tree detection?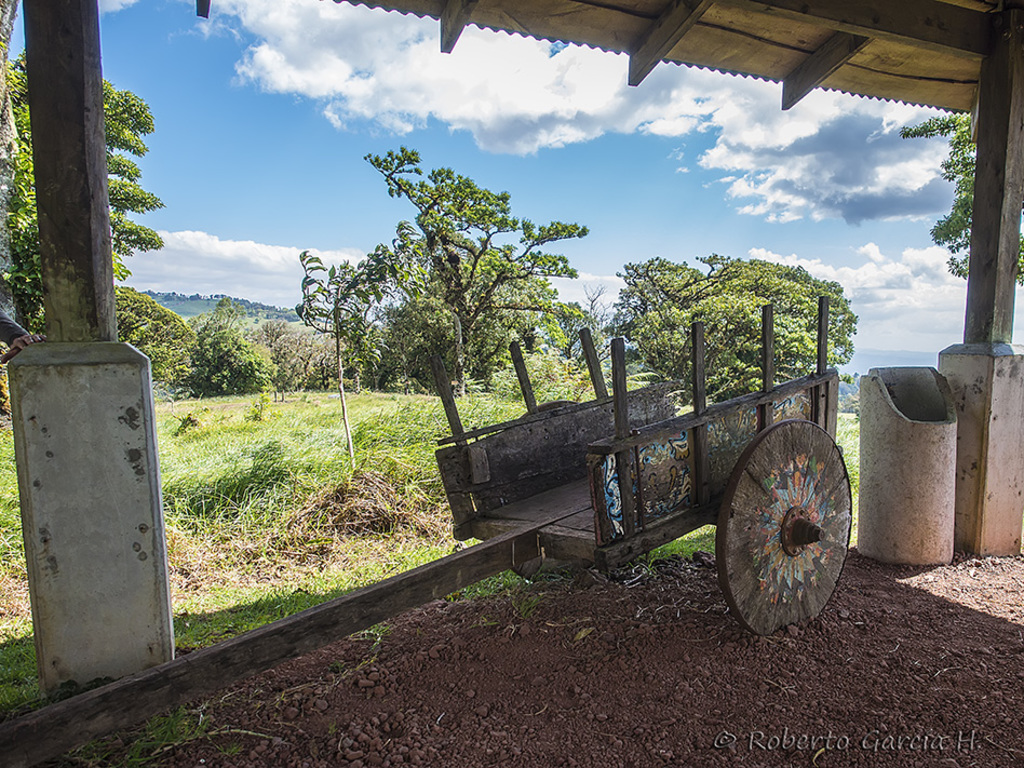
[119, 295, 190, 375]
